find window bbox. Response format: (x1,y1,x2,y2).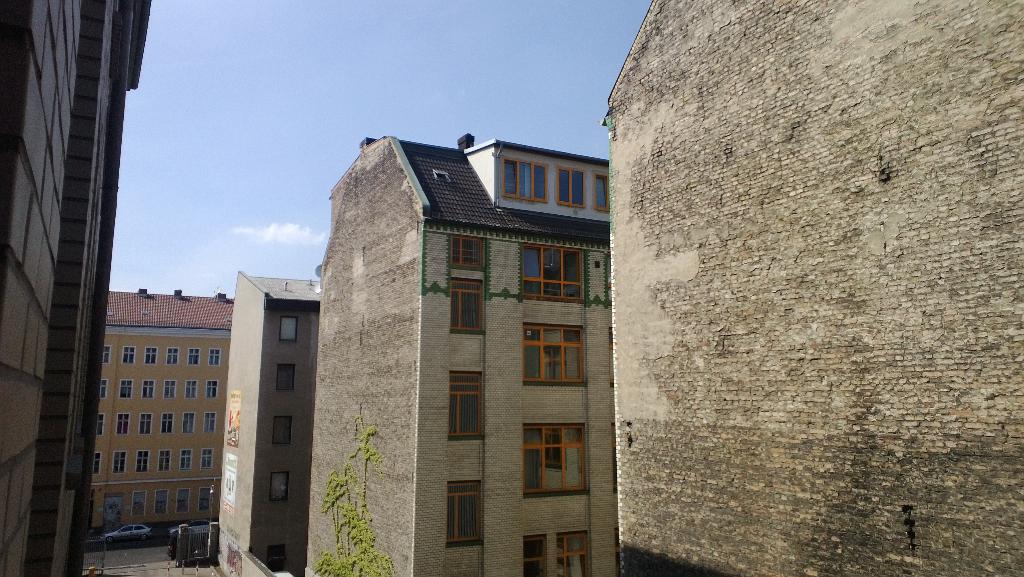
(99,411,106,440).
